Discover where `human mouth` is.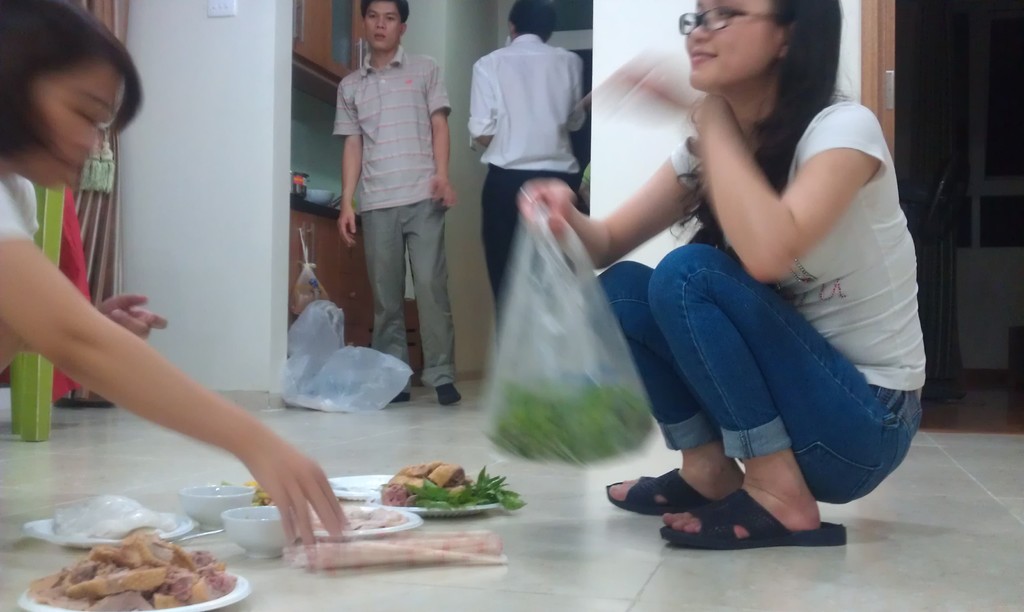
Discovered at (376, 33, 385, 38).
